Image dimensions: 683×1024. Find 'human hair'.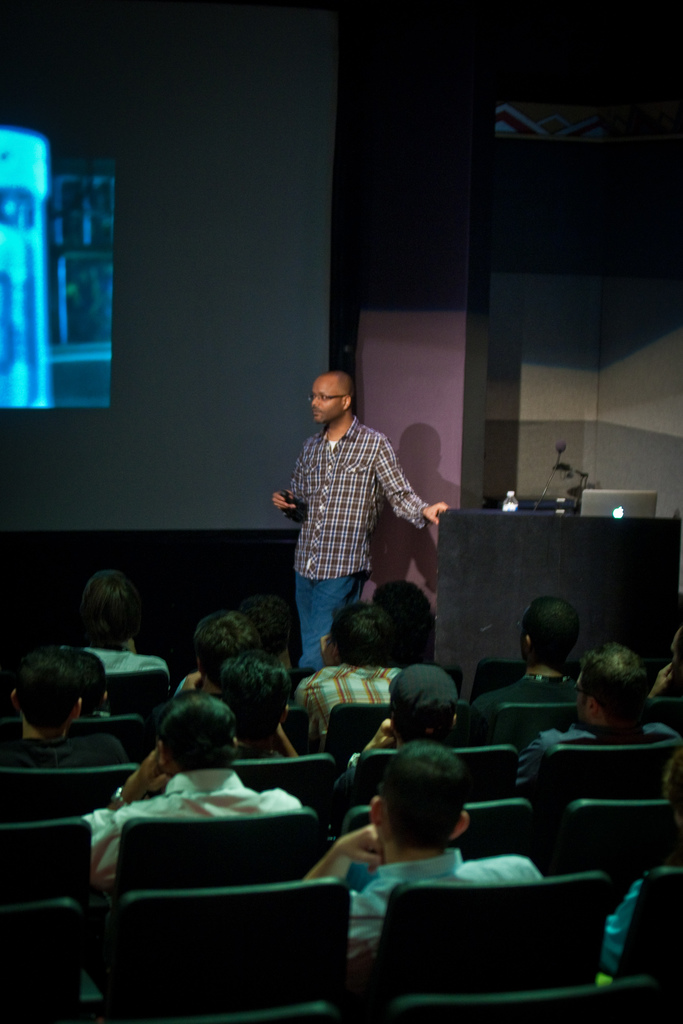
rect(375, 757, 477, 862).
